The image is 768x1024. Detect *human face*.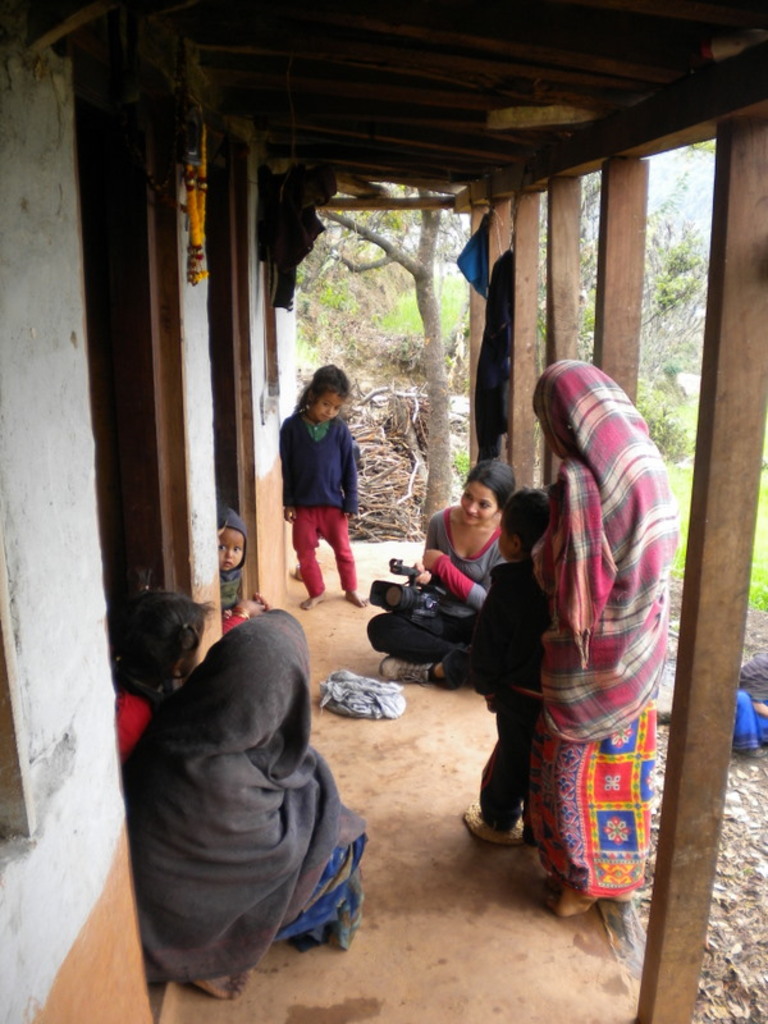
Detection: {"left": 499, "top": 515, "right": 513, "bottom": 557}.
